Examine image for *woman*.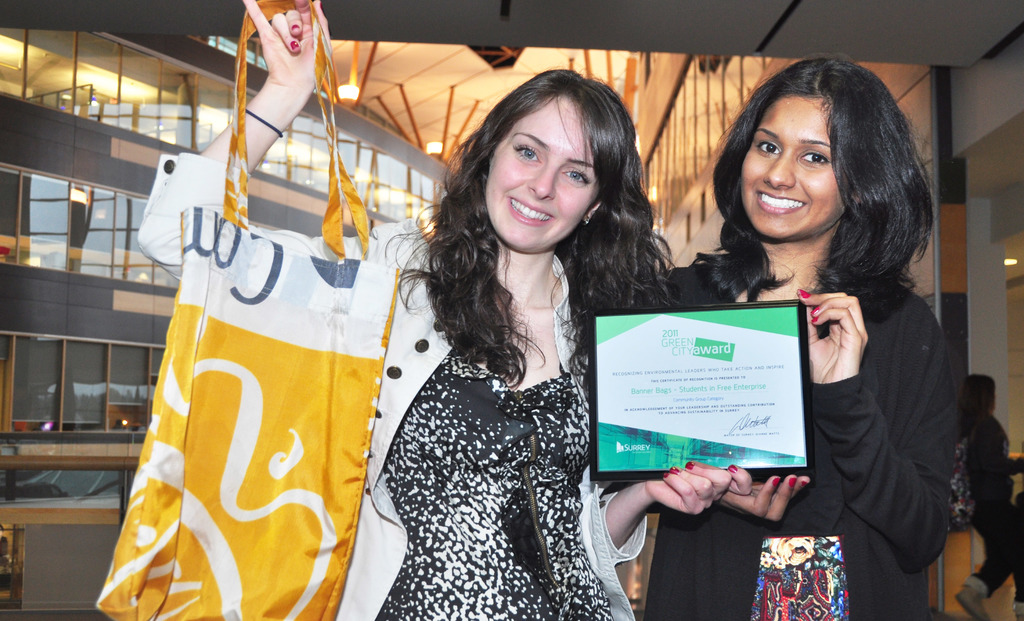
Examination result: [695,63,965,610].
